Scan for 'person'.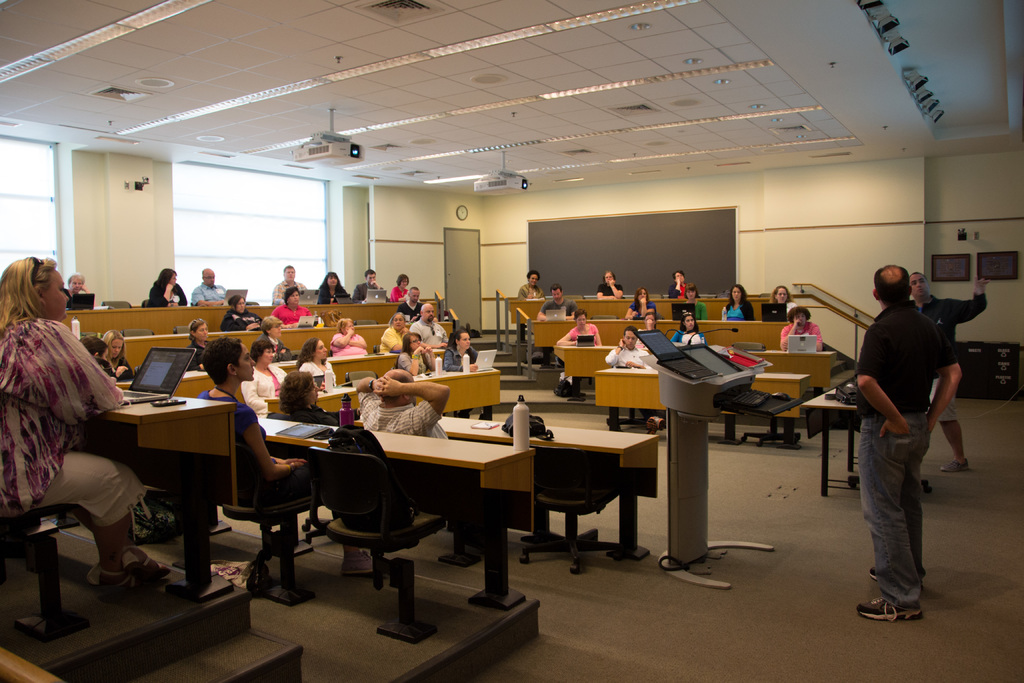
Scan result: (x1=781, y1=304, x2=824, y2=350).
